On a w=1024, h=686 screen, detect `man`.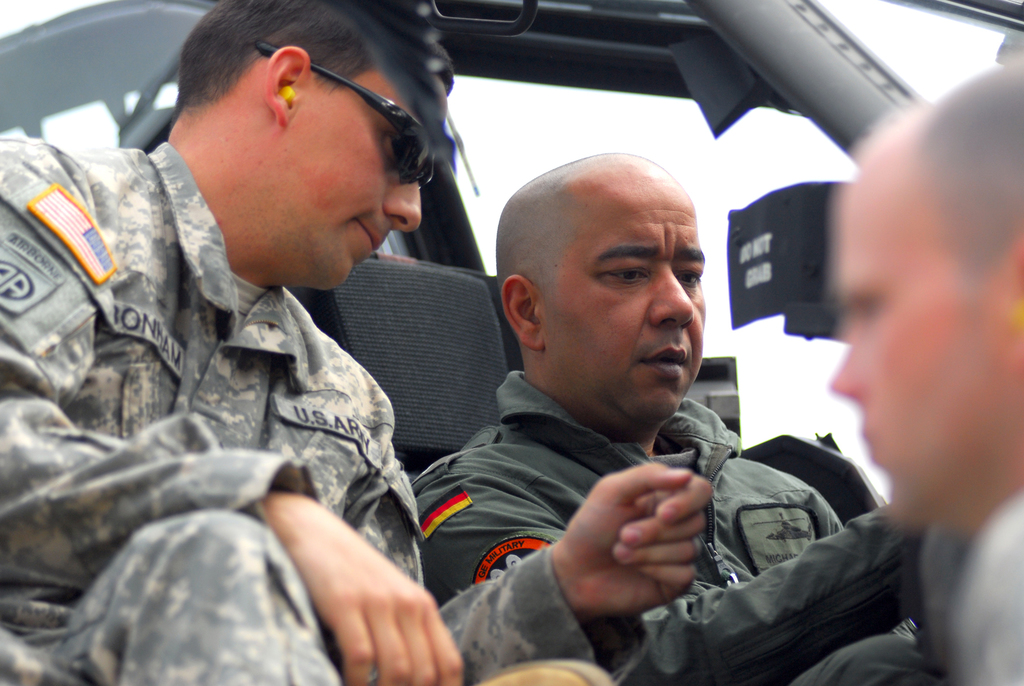
{"x1": 0, "y1": 0, "x2": 712, "y2": 685}.
